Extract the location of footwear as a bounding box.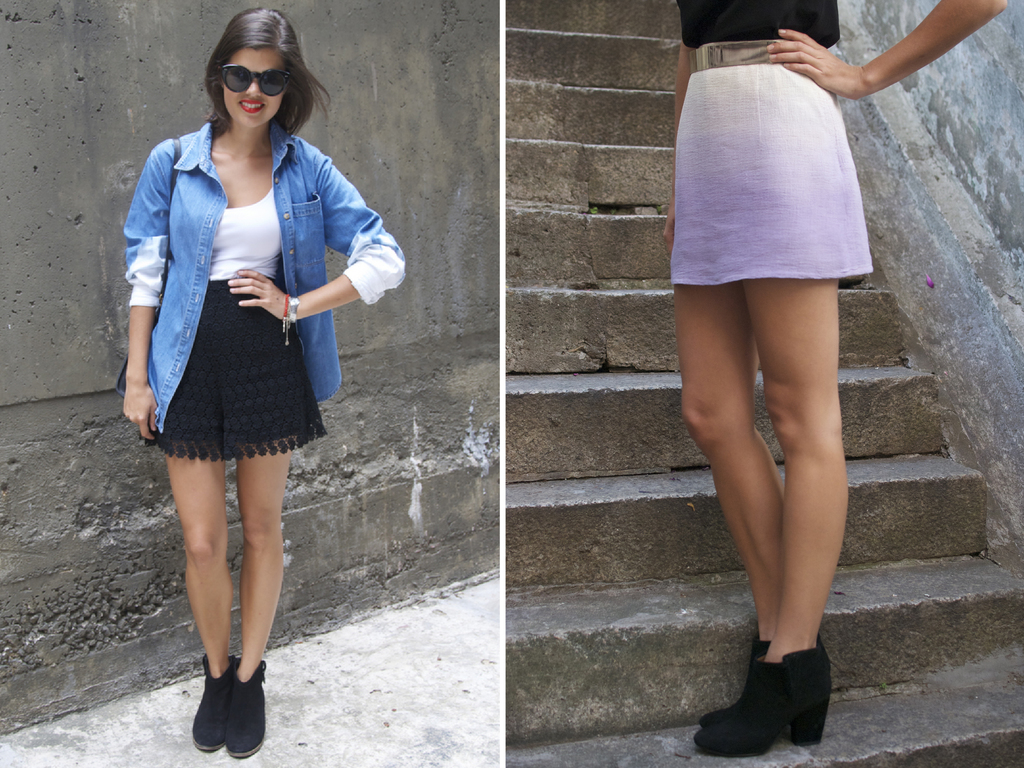
x1=698 y1=632 x2=780 y2=721.
